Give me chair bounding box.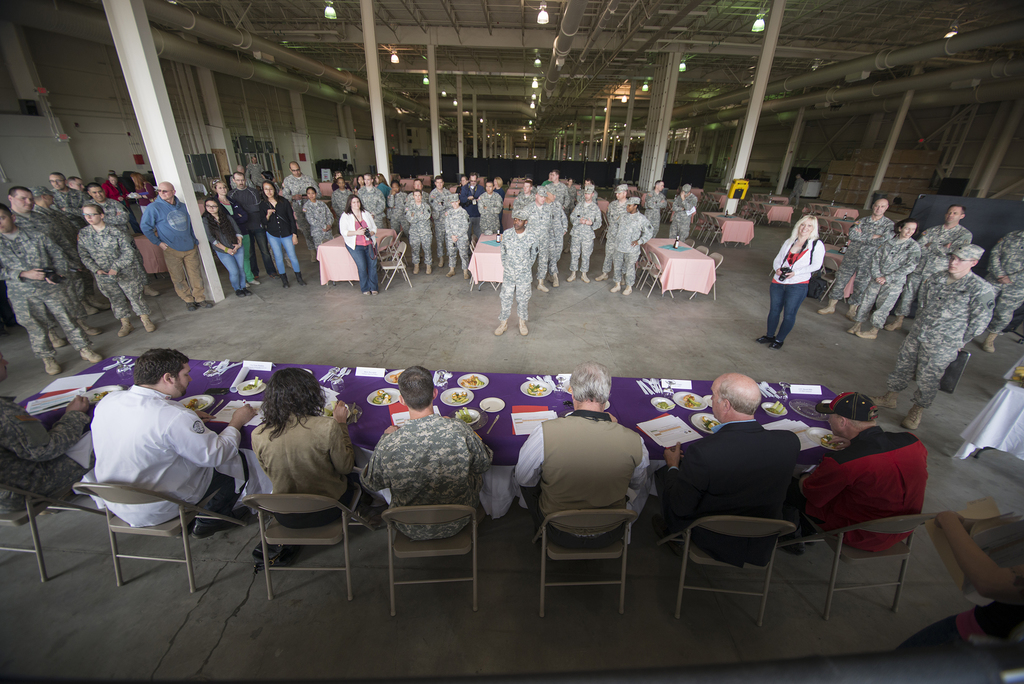
{"x1": 61, "y1": 411, "x2": 236, "y2": 596}.
